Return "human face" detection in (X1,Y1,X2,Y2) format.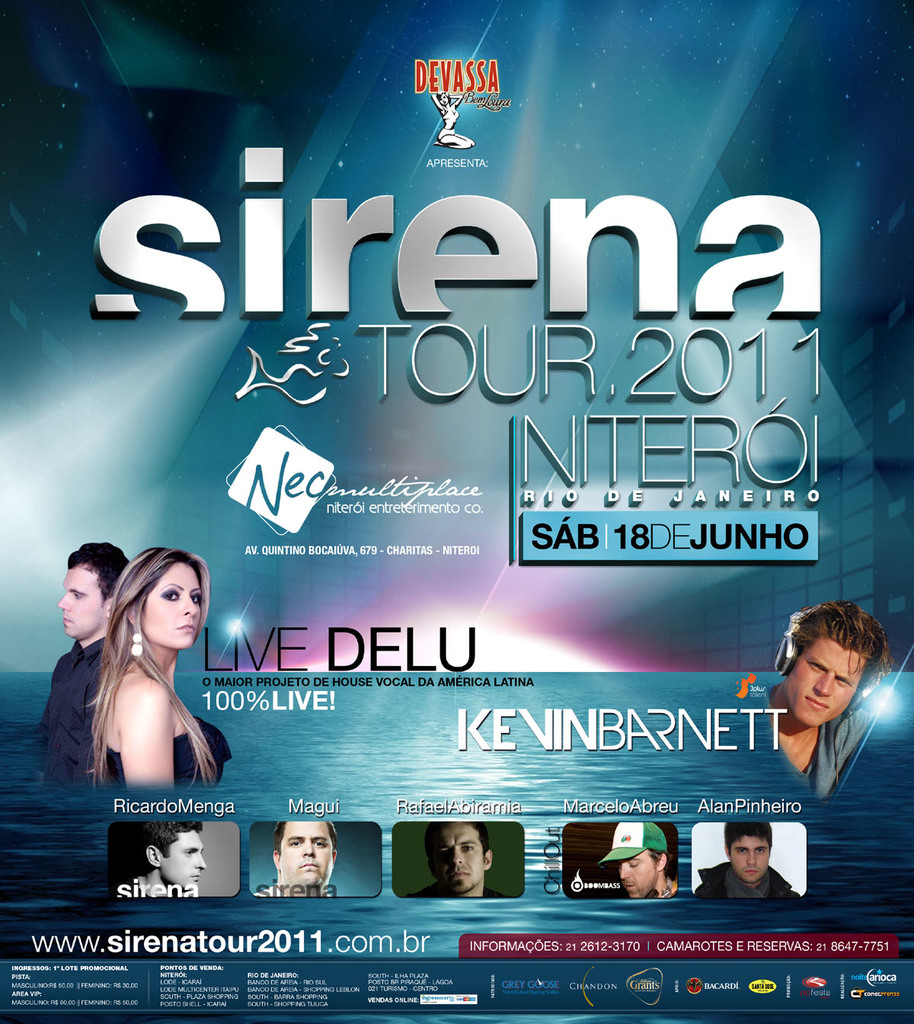
(605,850,664,901).
